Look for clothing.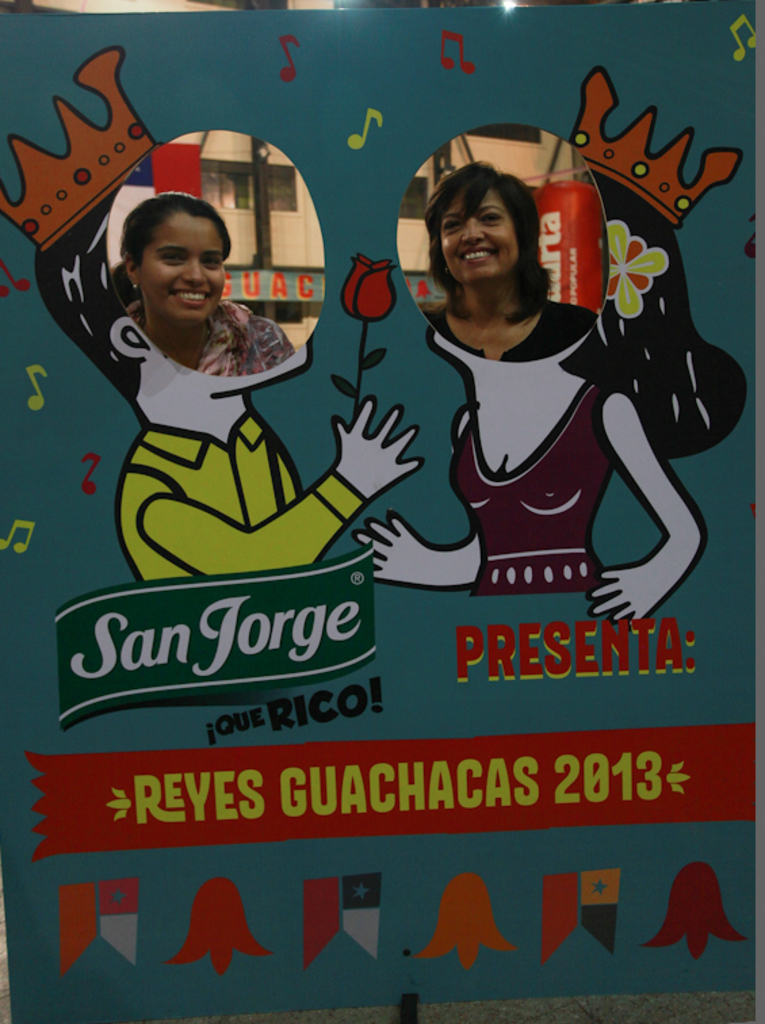
Found: box=[440, 368, 626, 589].
